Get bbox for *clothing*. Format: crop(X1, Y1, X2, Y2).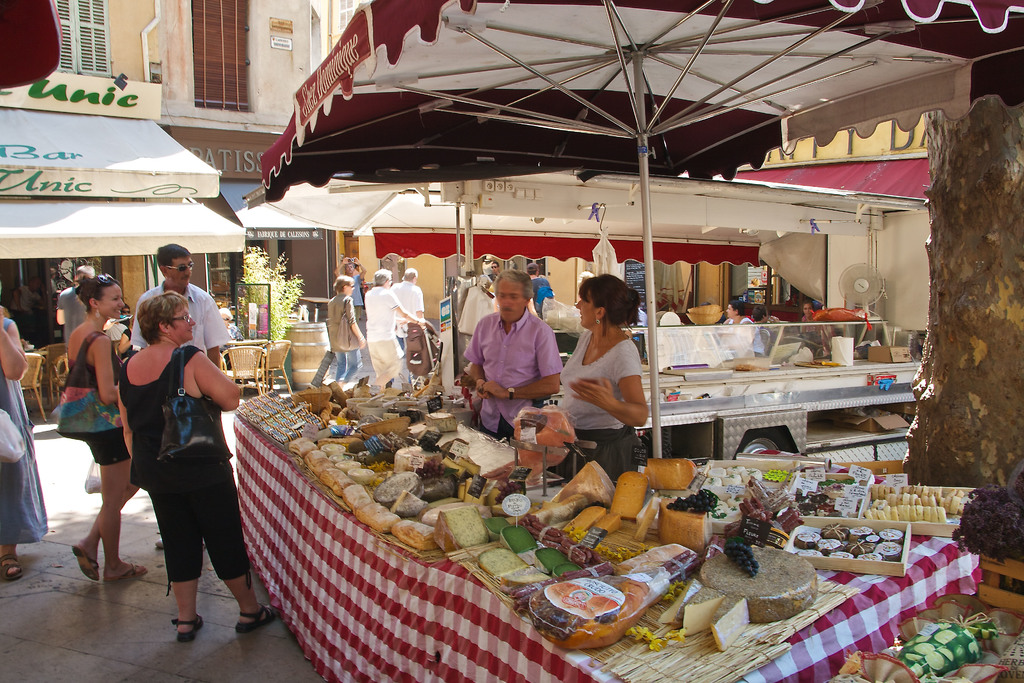
crop(367, 340, 404, 386).
